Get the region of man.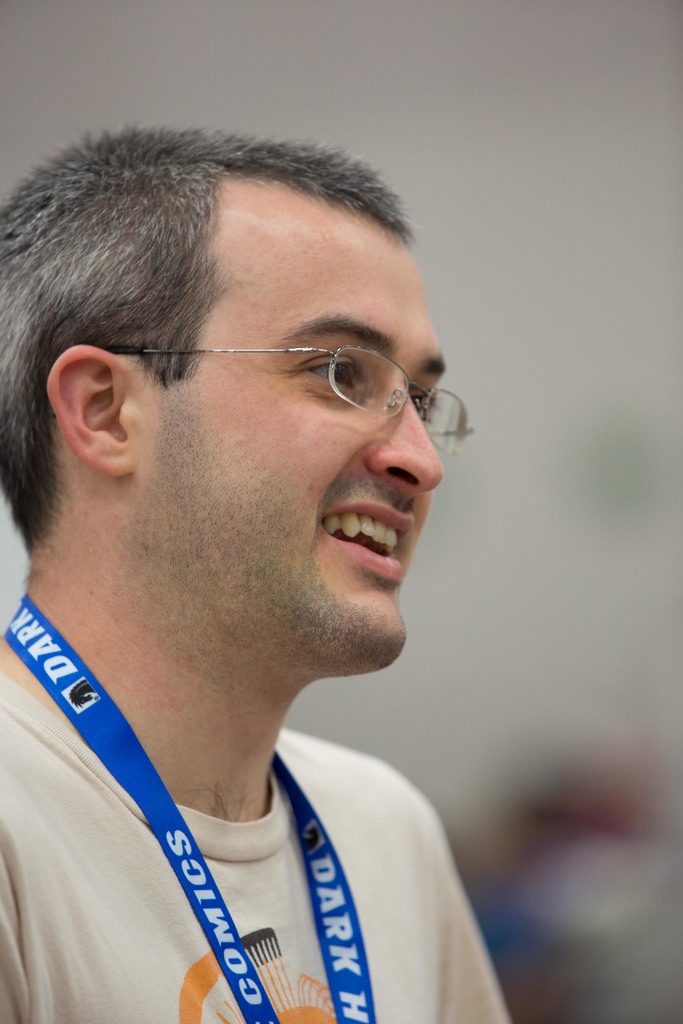
crop(0, 120, 548, 1003).
